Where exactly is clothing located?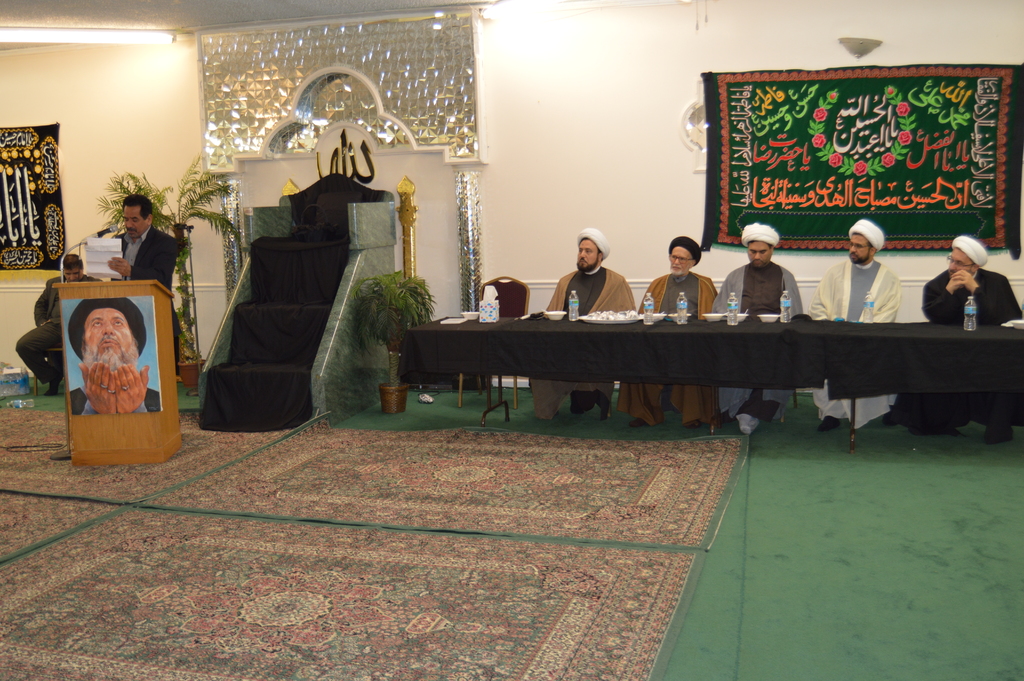
Its bounding box is 109:226:184:290.
